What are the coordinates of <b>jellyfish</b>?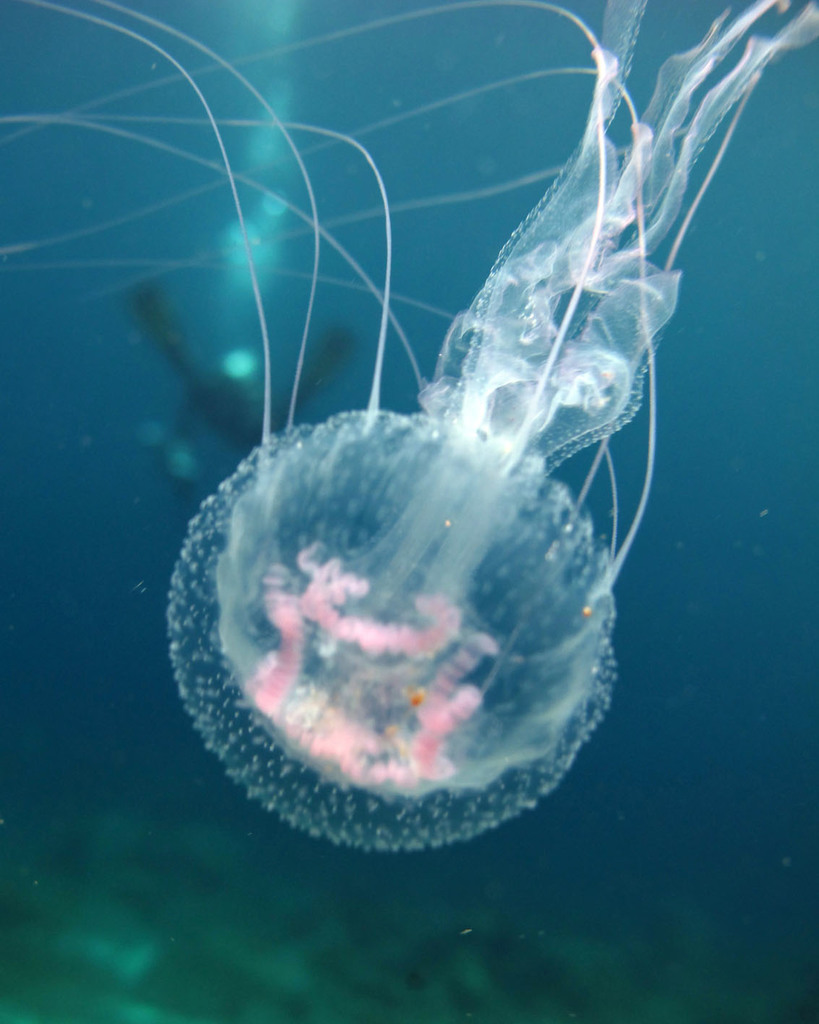
0,1,818,850.
